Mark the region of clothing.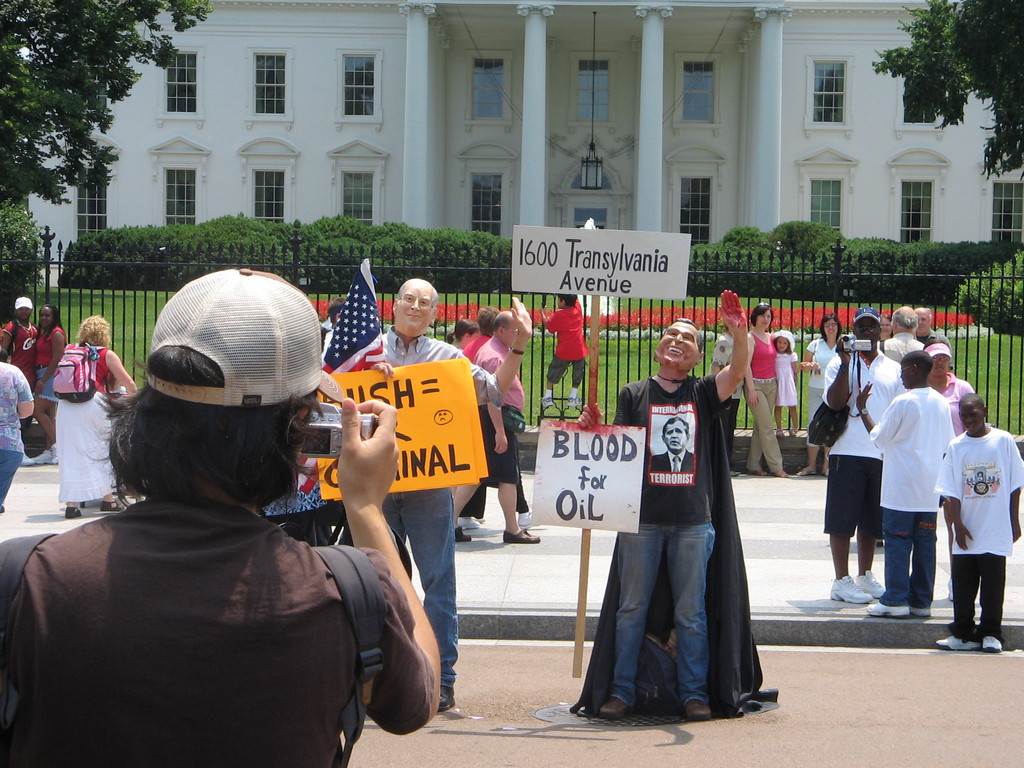
Region: [772,347,799,410].
